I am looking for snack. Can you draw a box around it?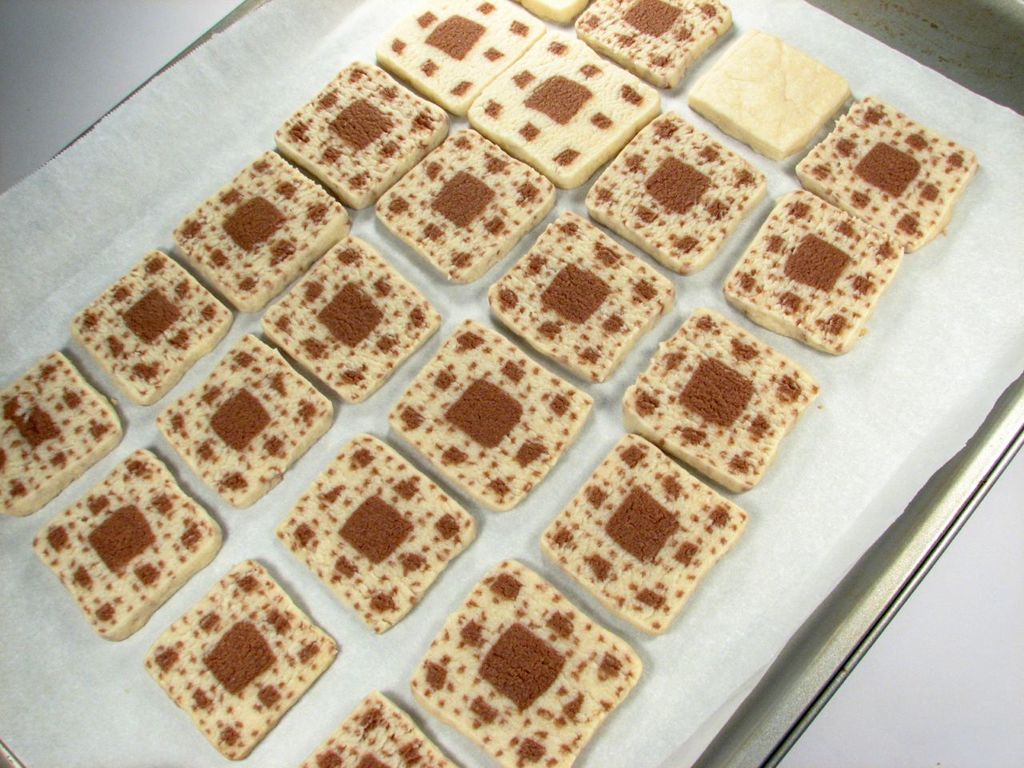
Sure, the bounding box is (165,155,346,306).
